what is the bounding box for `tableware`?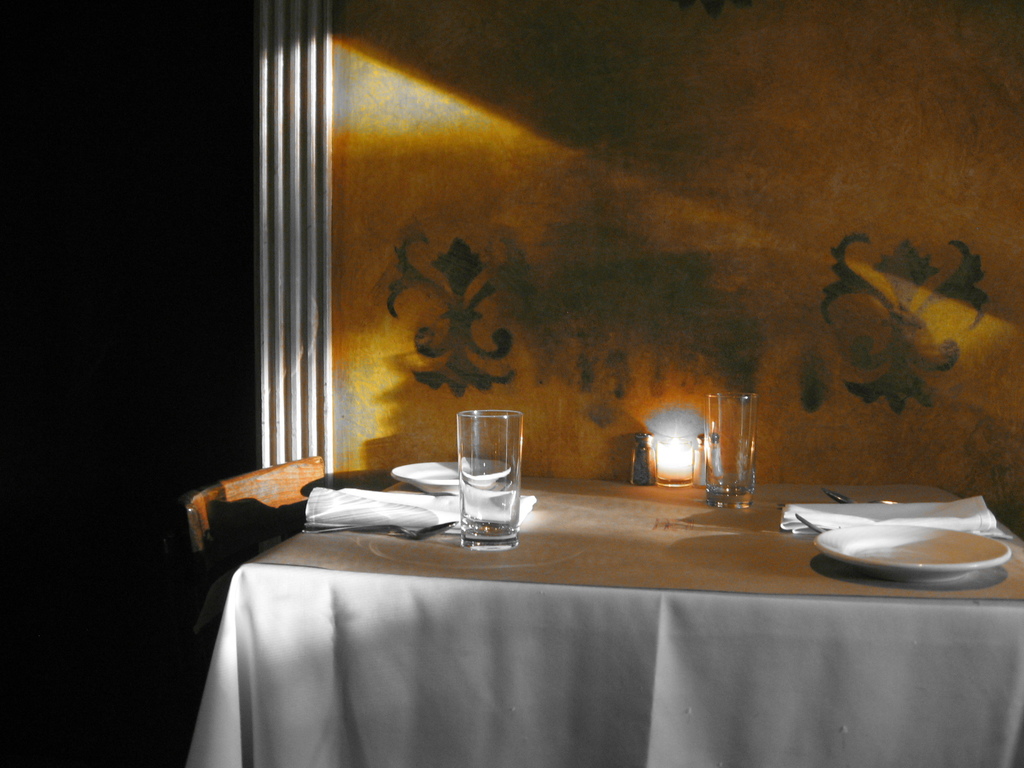
box(704, 392, 757, 511).
